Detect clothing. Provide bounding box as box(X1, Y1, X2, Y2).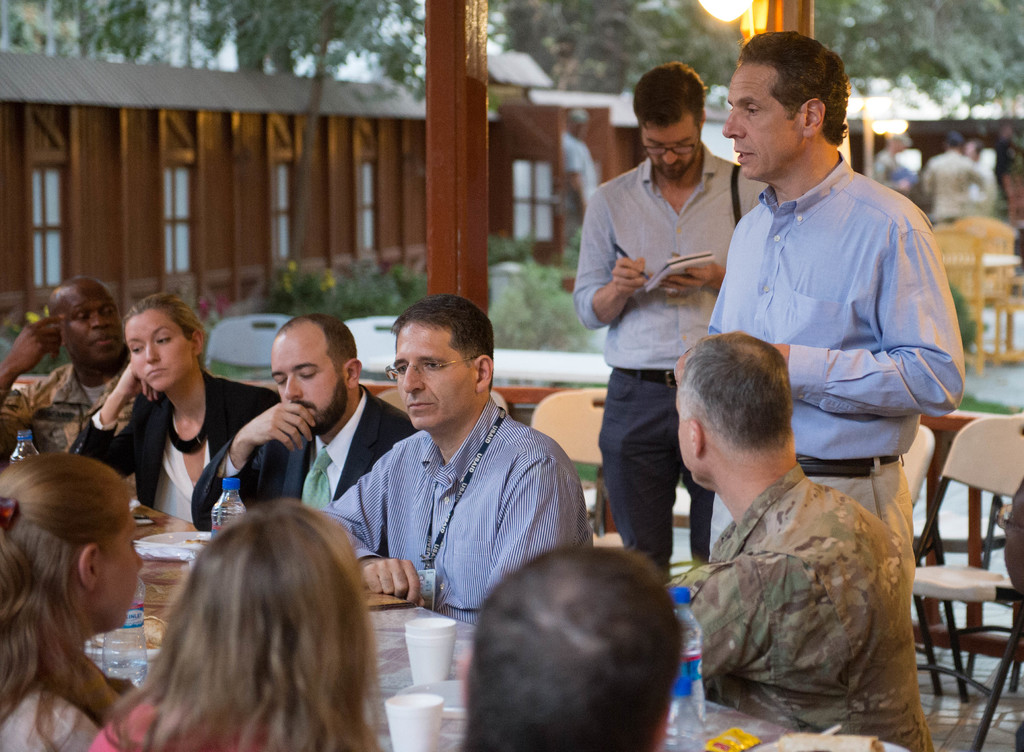
box(0, 363, 125, 459).
